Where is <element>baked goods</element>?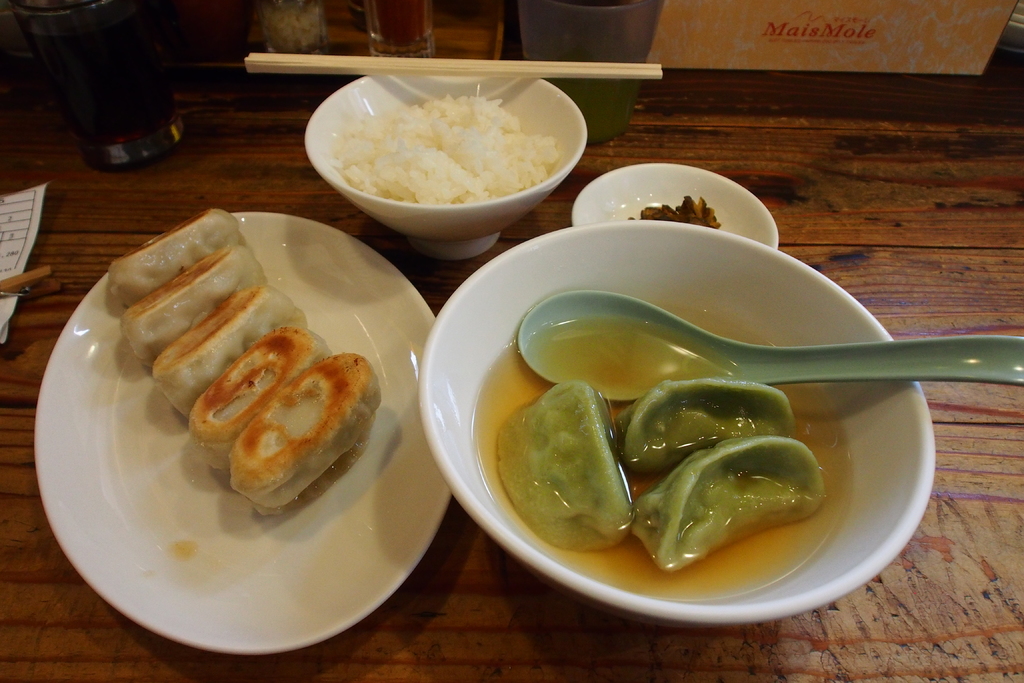
bbox=[121, 244, 268, 365].
